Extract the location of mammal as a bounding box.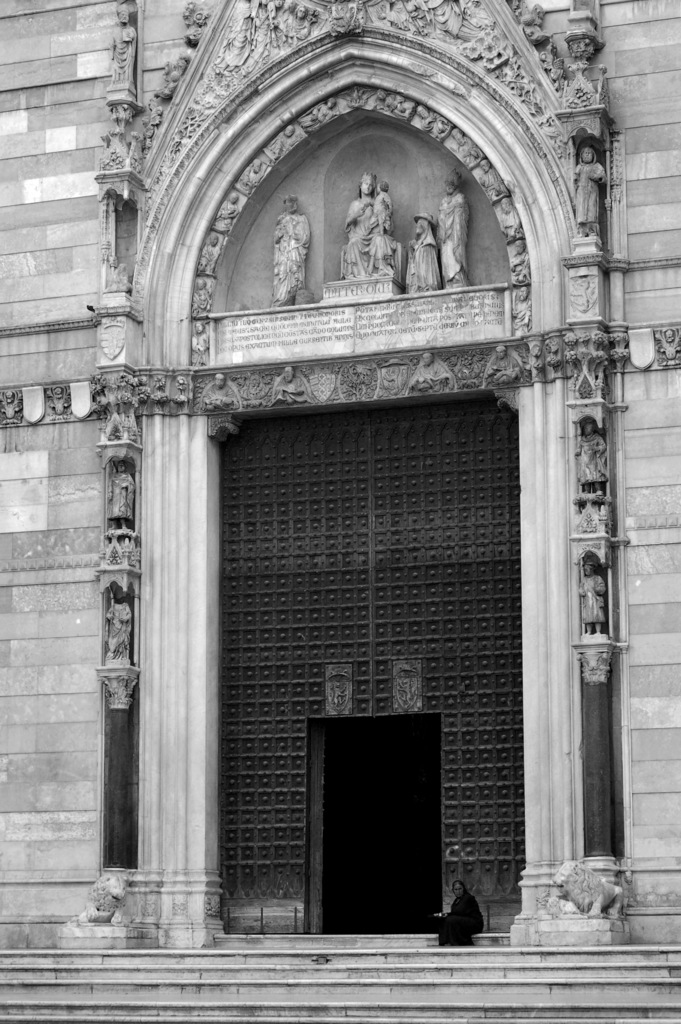
<region>435, 168, 466, 289</region>.
